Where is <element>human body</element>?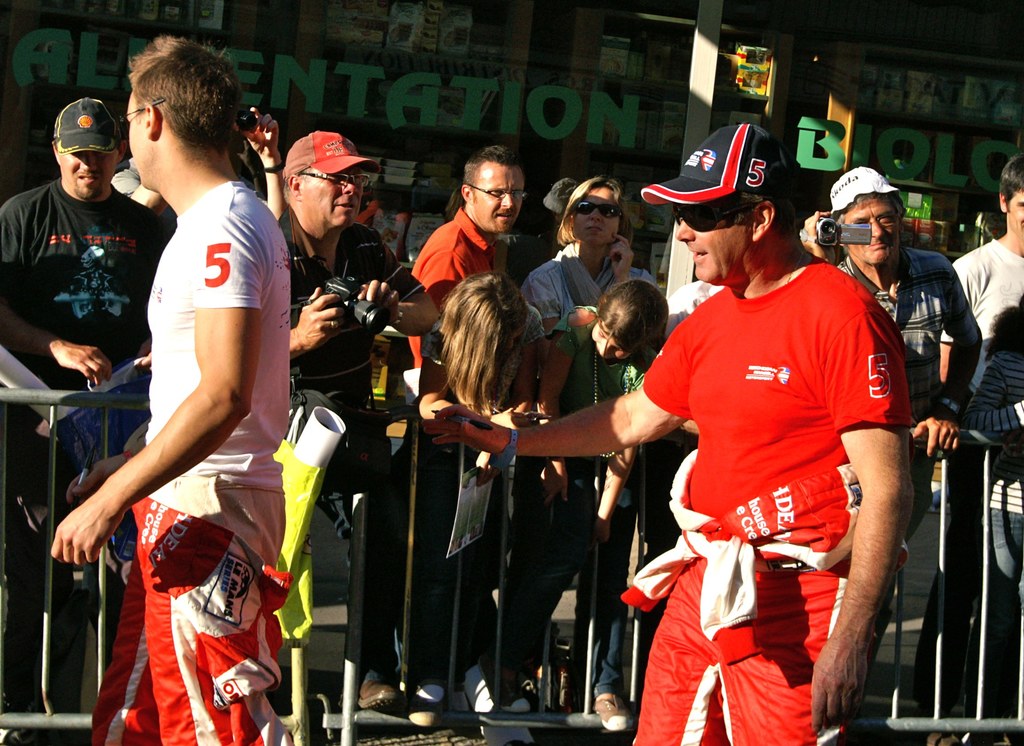
bbox(0, 93, 173, 719).
